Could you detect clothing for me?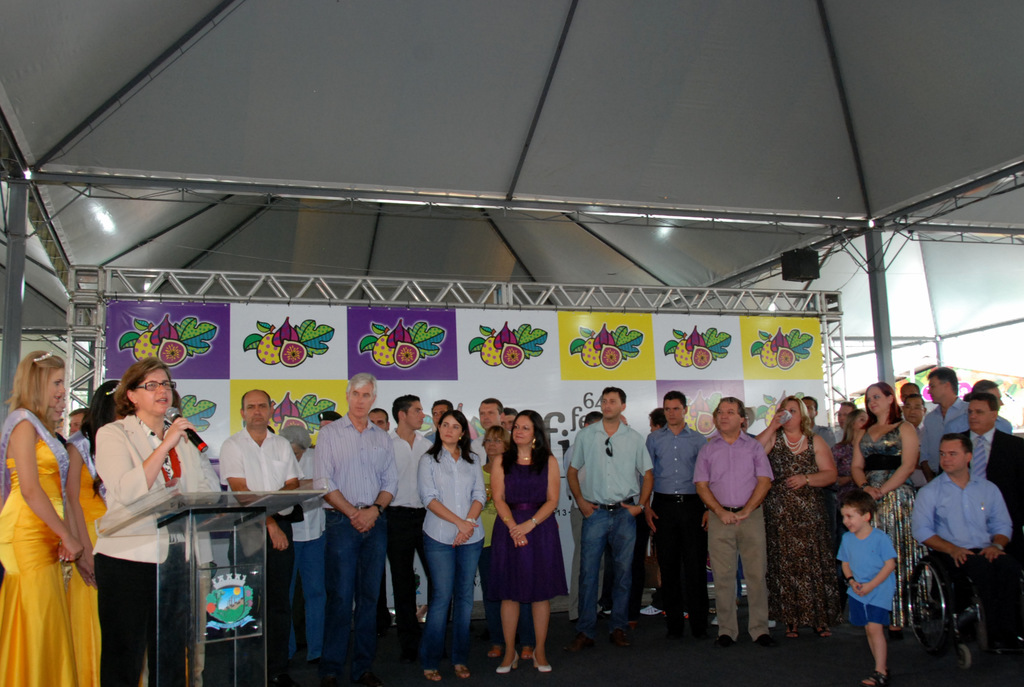
Detection result: Rect(419, 440, 485, 668).
